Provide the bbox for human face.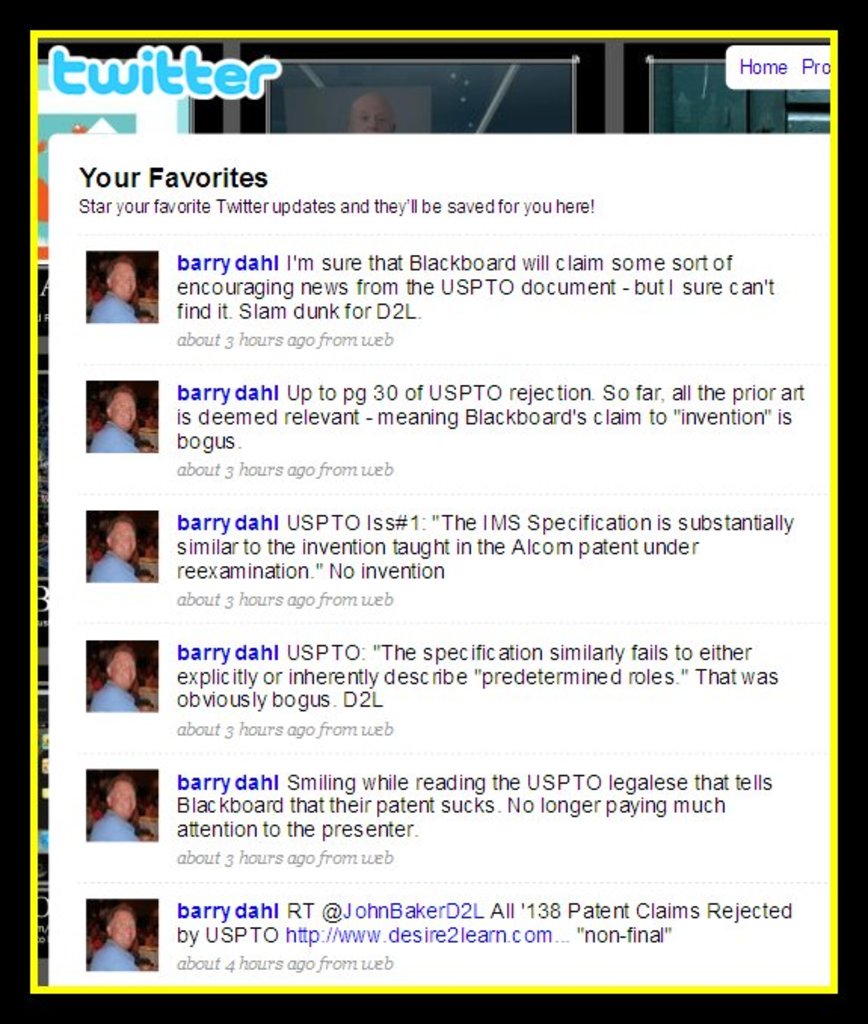
bbox=(116, 526, 134, 560).
